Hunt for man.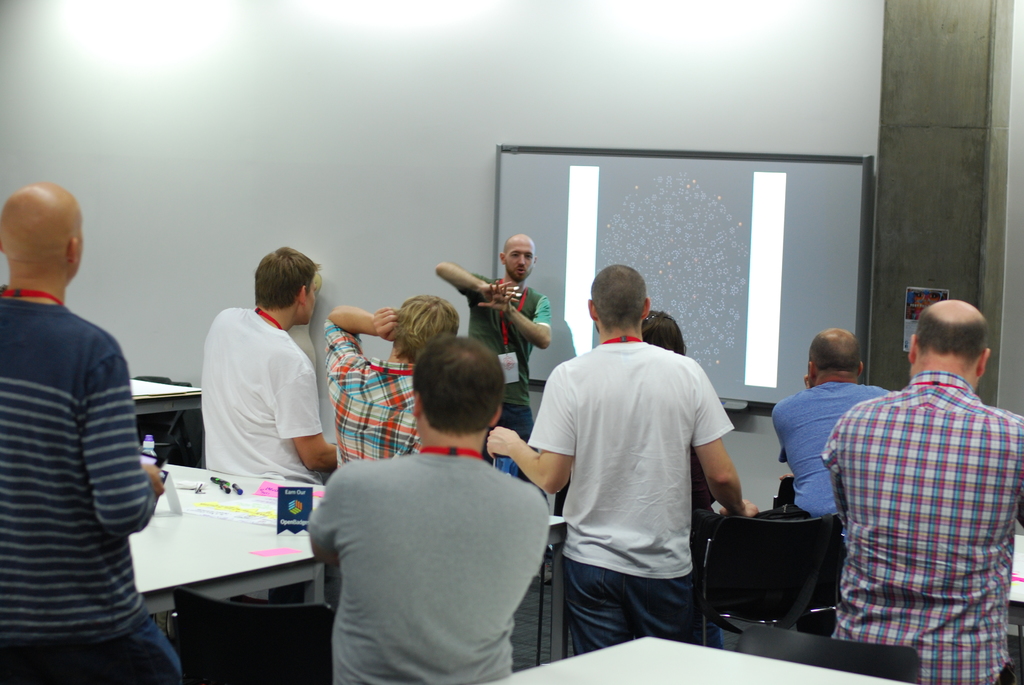
Hunted down at [x1=198, y1=248, x2=339, y2=486].
